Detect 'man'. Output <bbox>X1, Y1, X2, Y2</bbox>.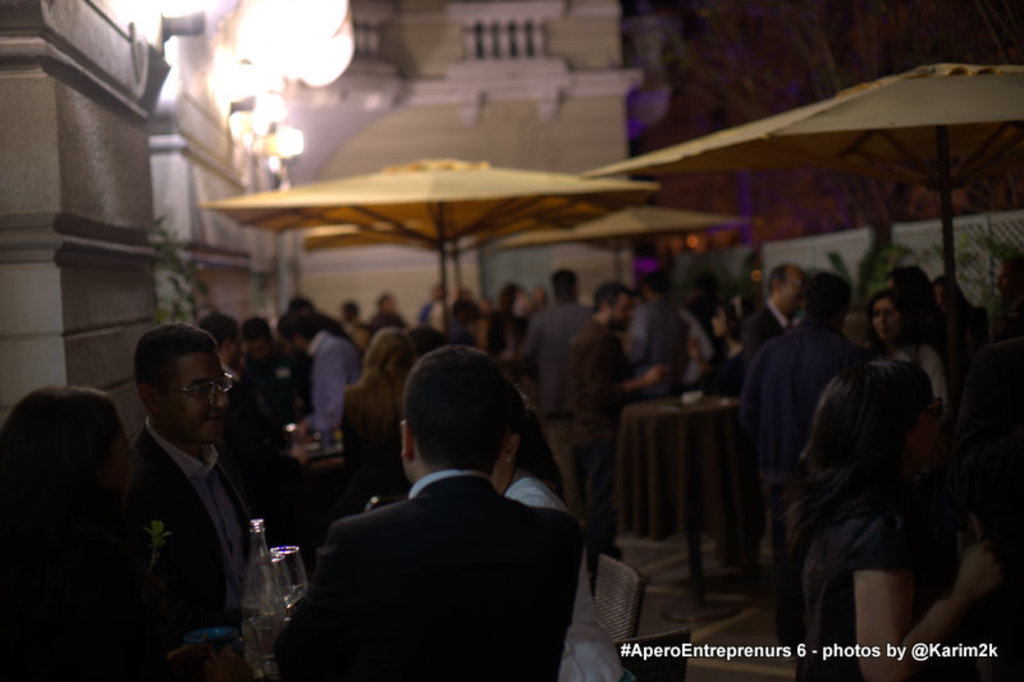
<bbox>736, 270, 861, 655</bbox>.
